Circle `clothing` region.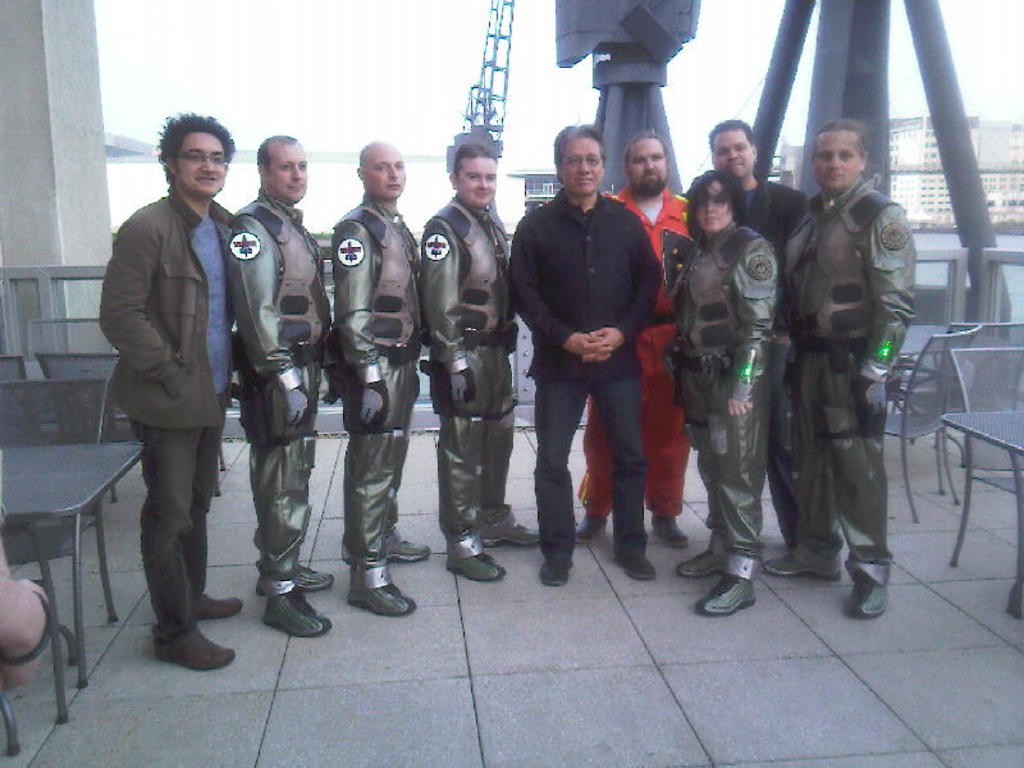
Region: (335, 197, 430, 590).
